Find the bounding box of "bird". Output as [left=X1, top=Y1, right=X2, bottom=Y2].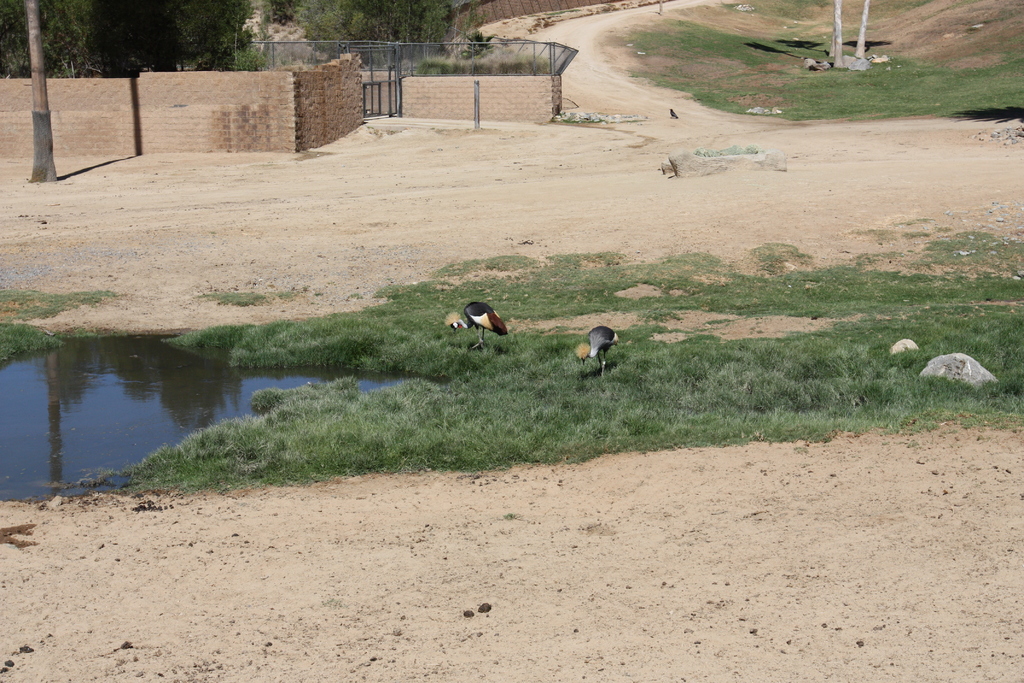
[left=435, top=288, right=526, bottom=355].
